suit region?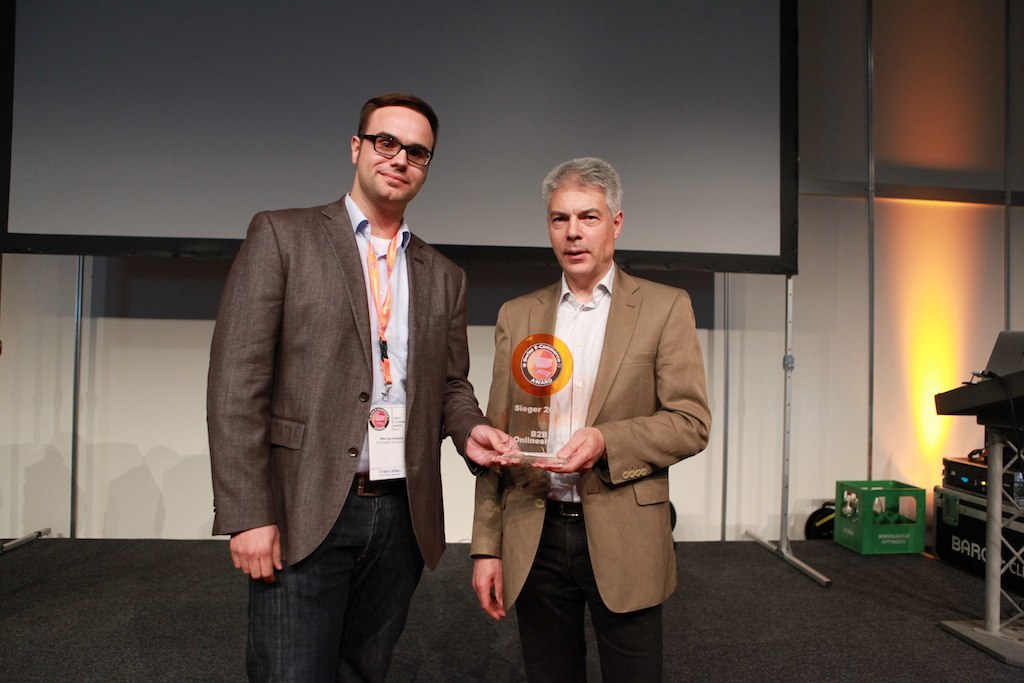
[x1=487, y1=171, x2=713, y2=660]
